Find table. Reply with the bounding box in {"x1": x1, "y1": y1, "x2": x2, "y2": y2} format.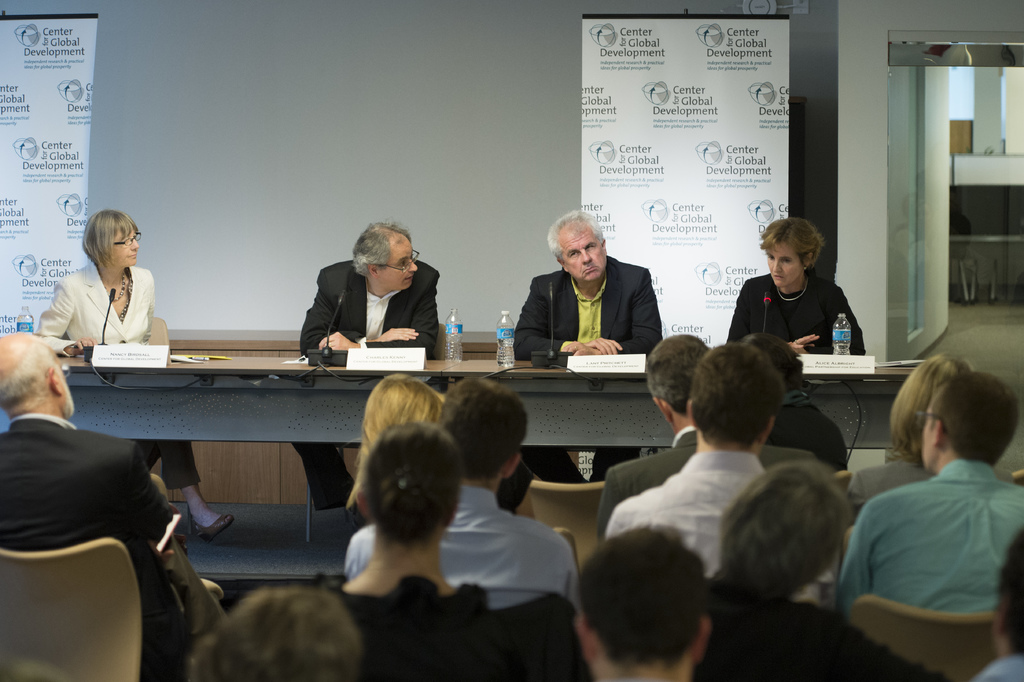
{"x1": 0, "y1": 352, "x2": 941, "y2": 583}.
